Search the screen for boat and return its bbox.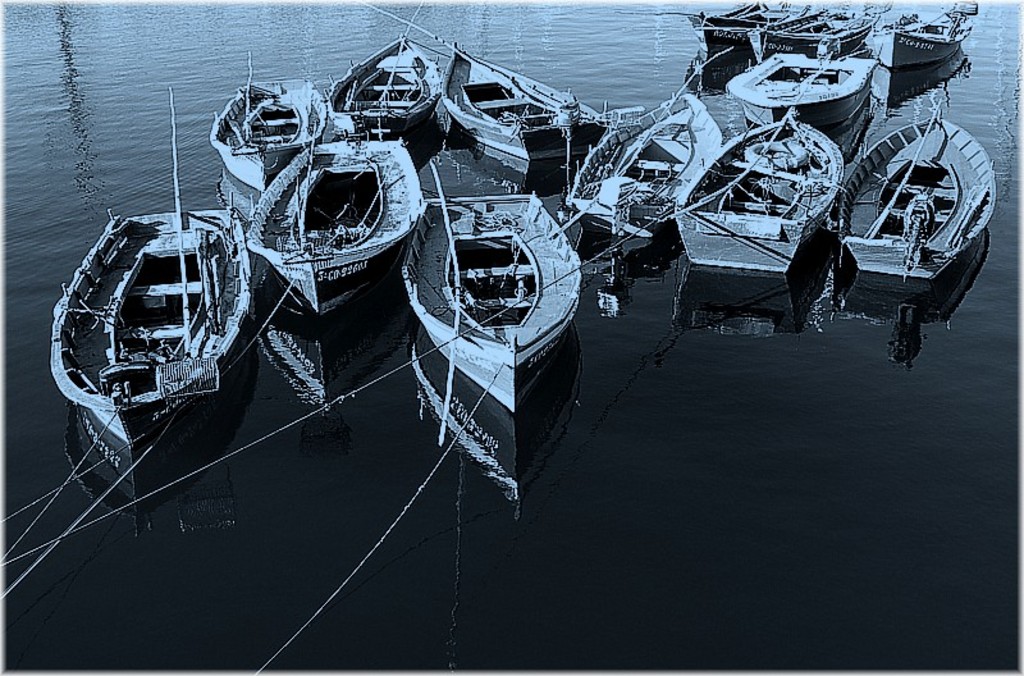
Found: 50/90/250/456.
